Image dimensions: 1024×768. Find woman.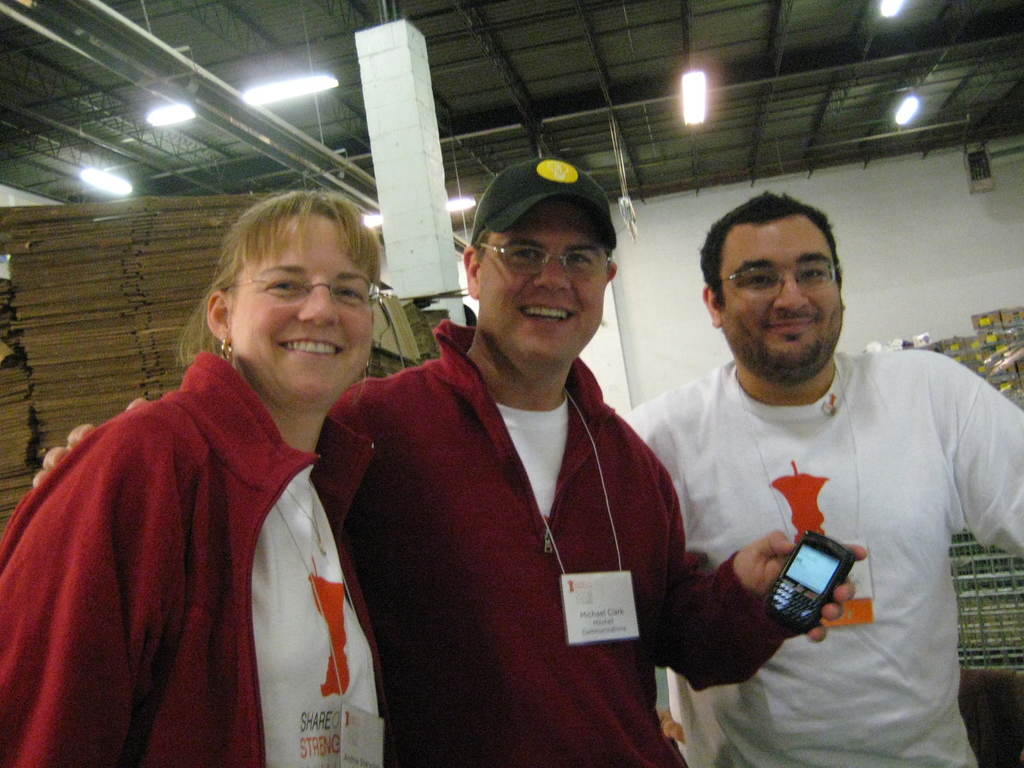
left=48, top=200, right=369, bottom=767.
